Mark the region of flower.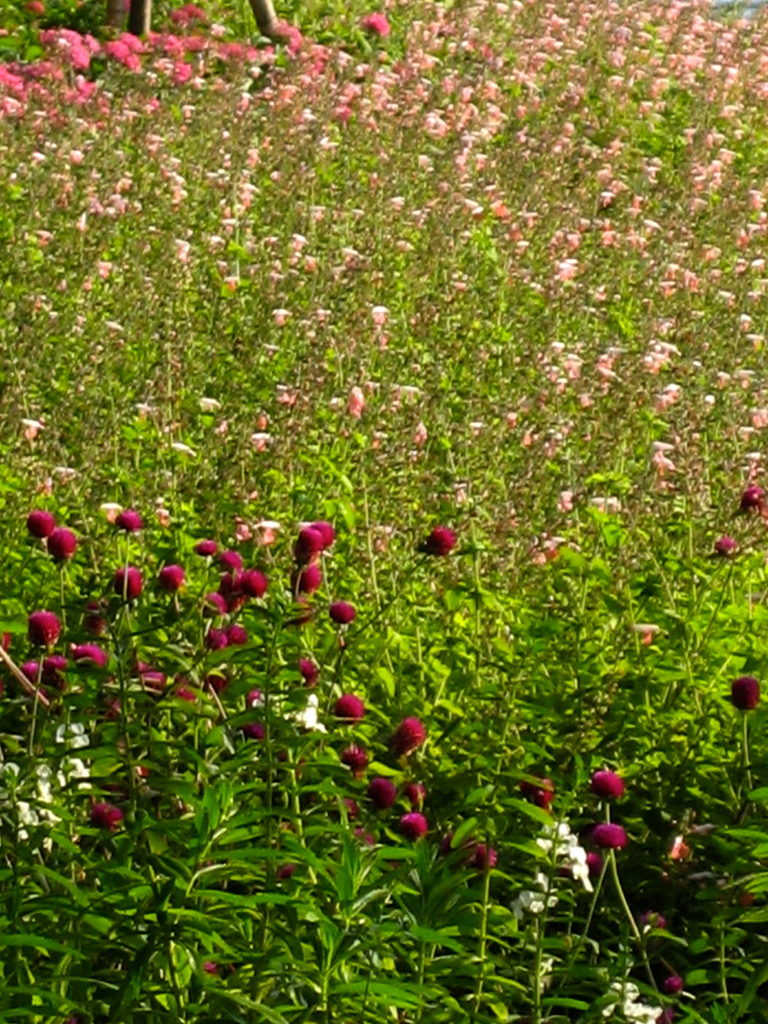
Region: <region>130, 659, 161, 693</region>.
